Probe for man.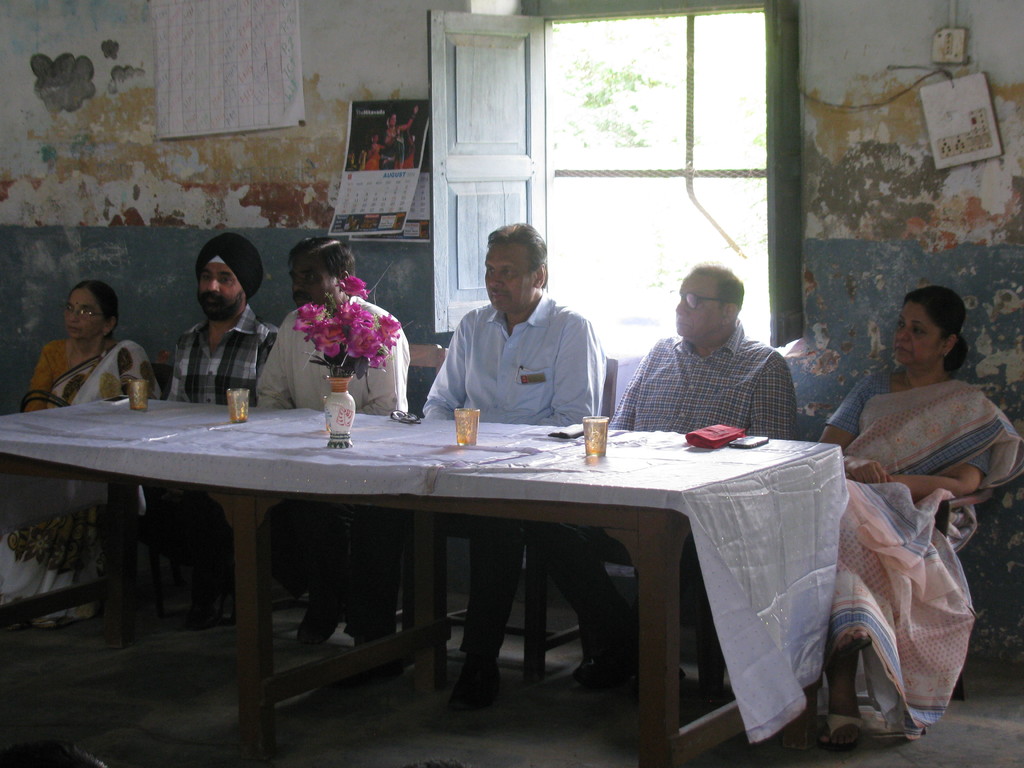
Probe result: select_region(252, 237, 414, 656).
